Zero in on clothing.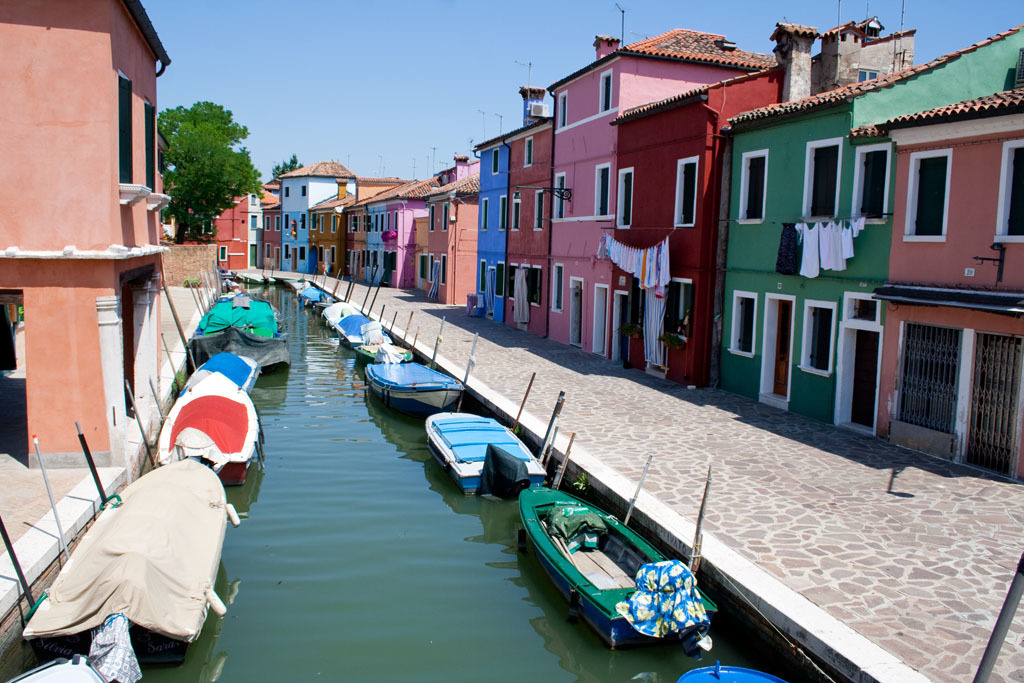
Zeroed in: 801,221,819,279.
